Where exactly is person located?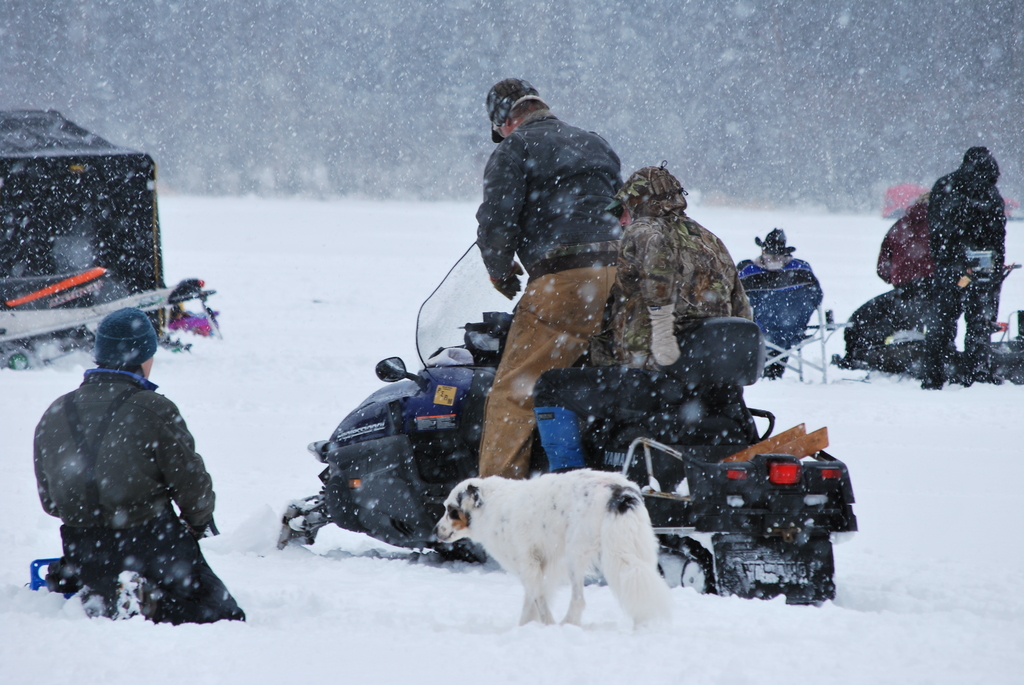
Its bounding box is locate(43, 271, 220, 637).
